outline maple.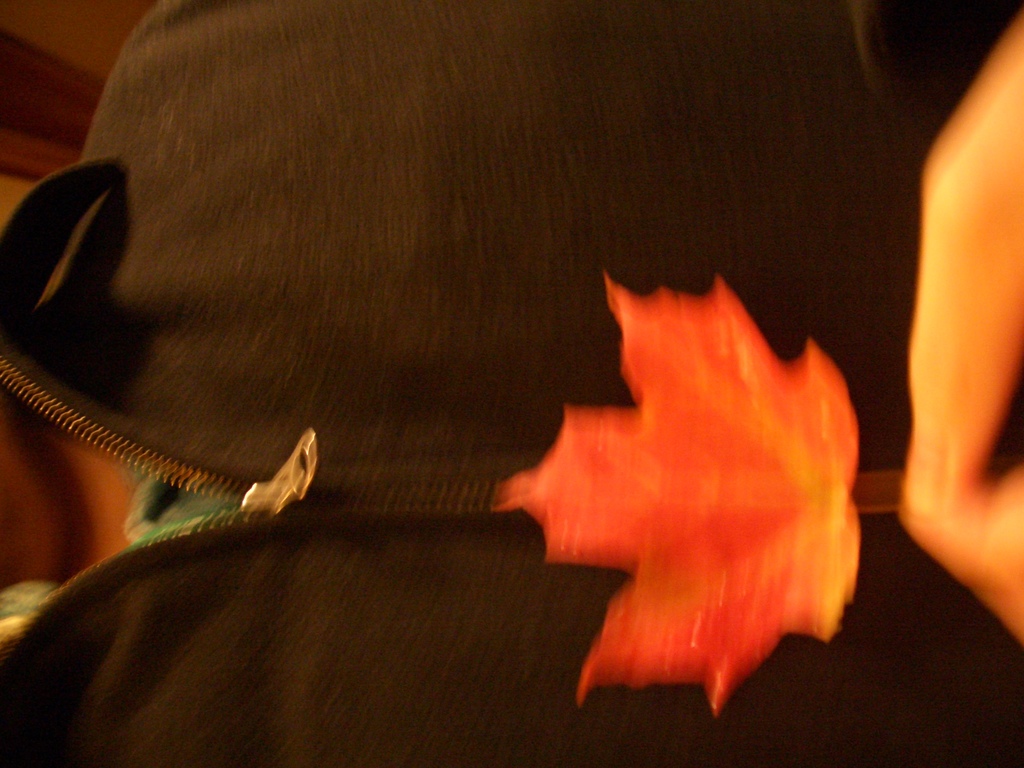
Outline: bbox=(477, 212, 854, 673).
